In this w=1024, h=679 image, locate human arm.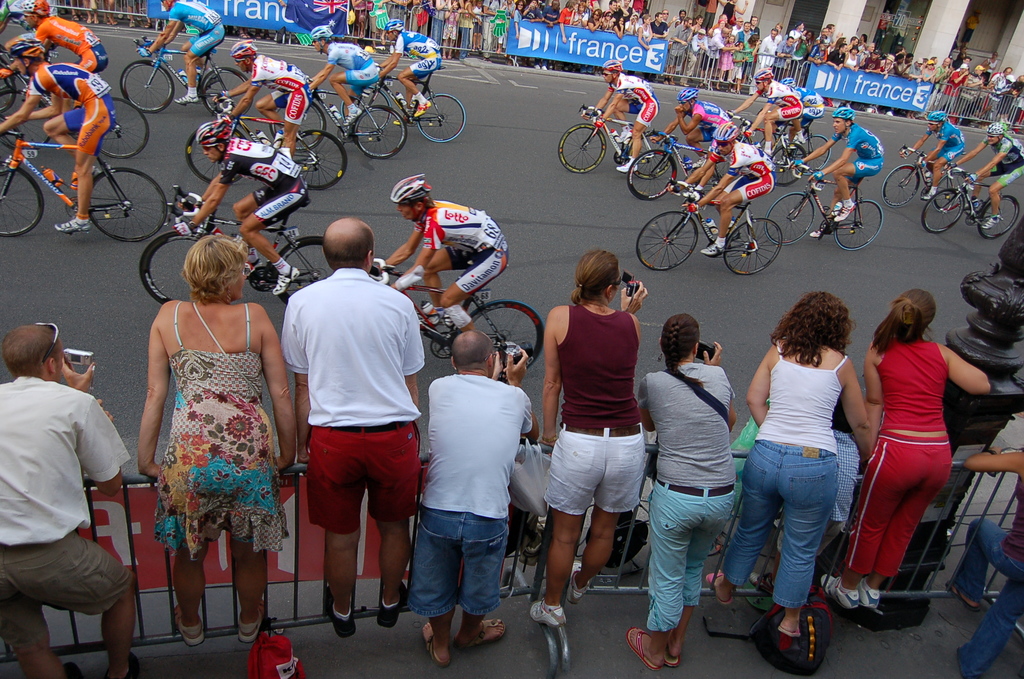
Bounding box: (left=637, top=374, right=655, bottom=433).
